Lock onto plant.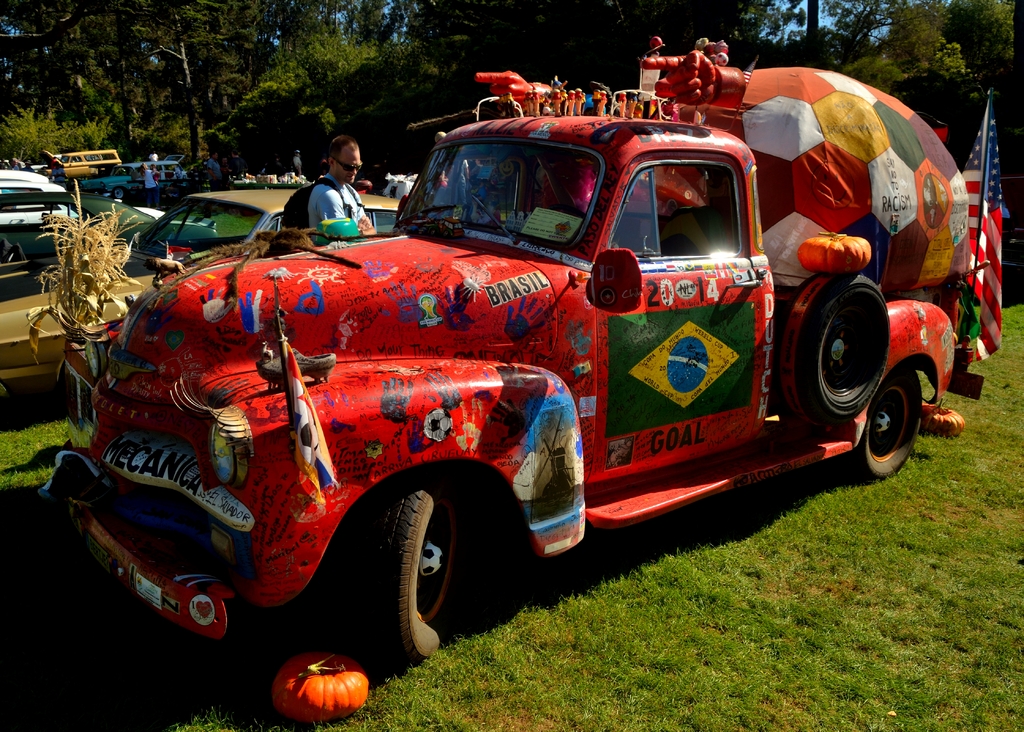
Locked: [902,35,995,163].
